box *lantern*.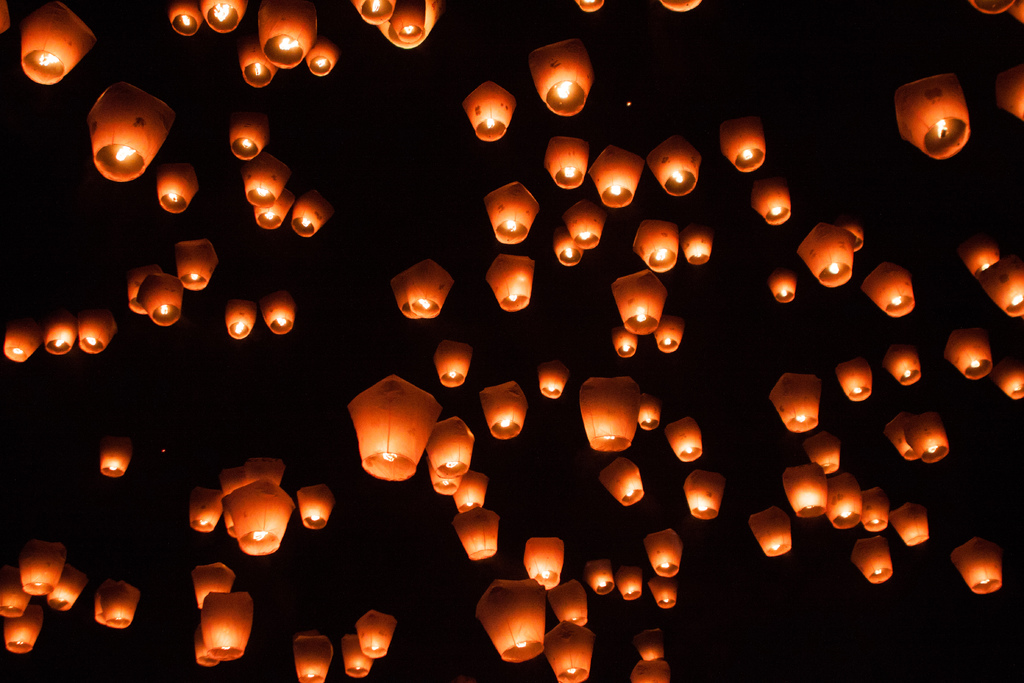
box(172, 1, 199, 34).
